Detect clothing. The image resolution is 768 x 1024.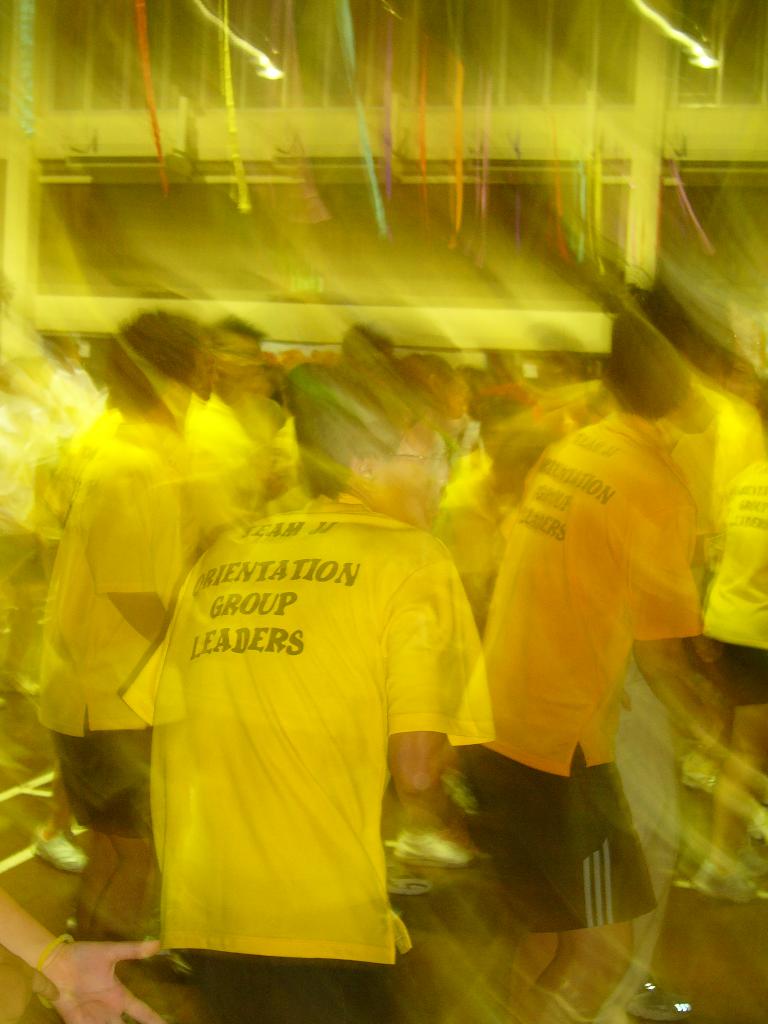
box=[443, 399, 670, 943].
